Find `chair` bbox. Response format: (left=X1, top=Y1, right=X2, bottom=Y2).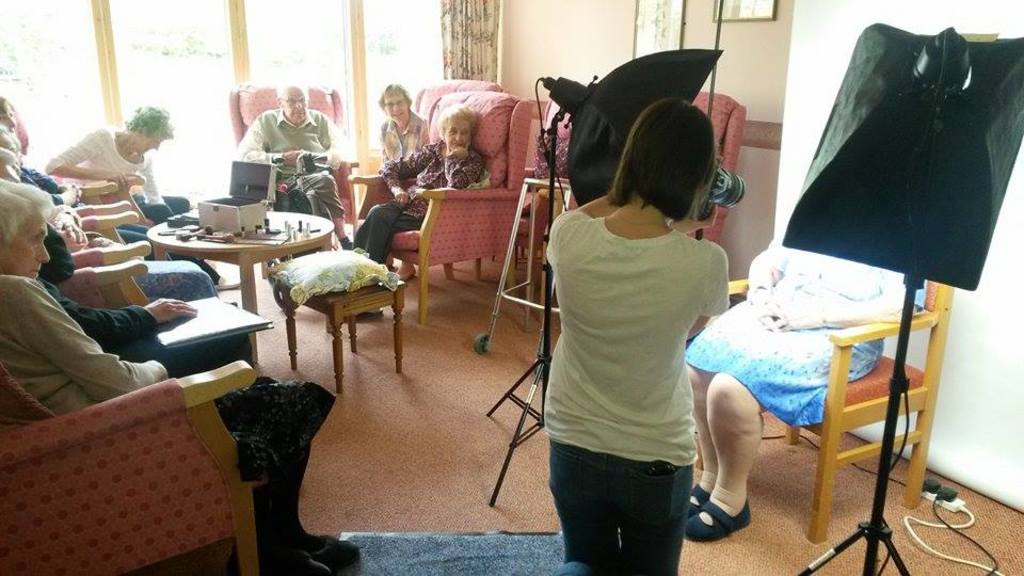
(left=686, top=93, right=754, bottom=245).
